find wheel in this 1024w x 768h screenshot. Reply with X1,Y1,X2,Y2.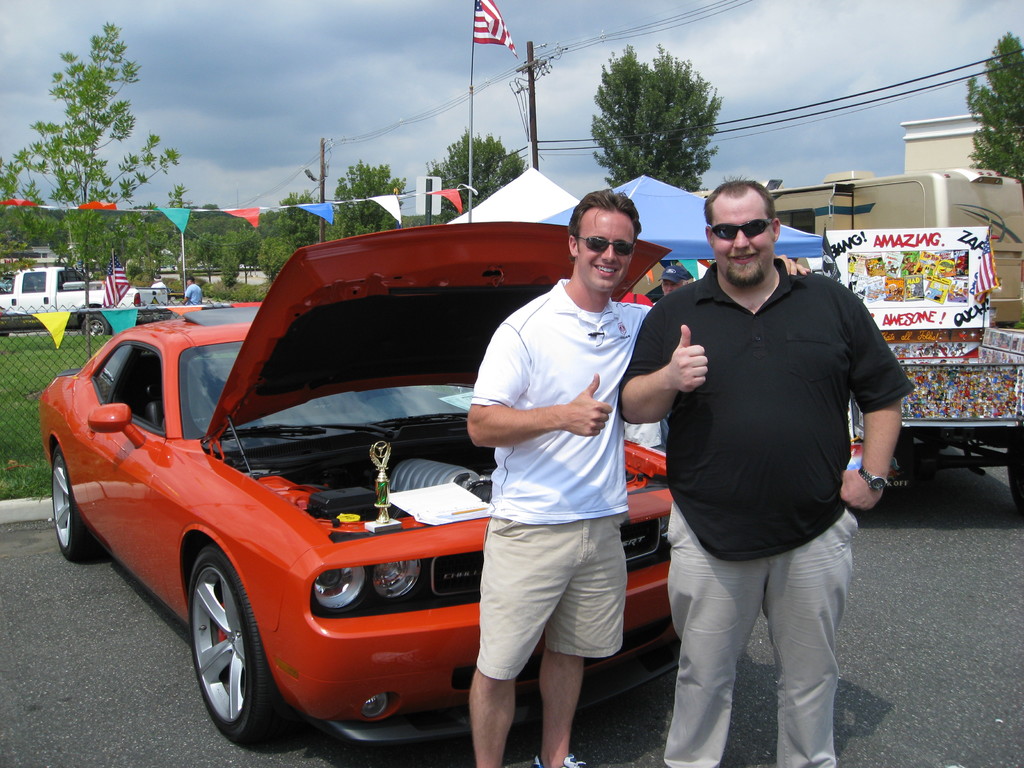
49,442,100,562.
